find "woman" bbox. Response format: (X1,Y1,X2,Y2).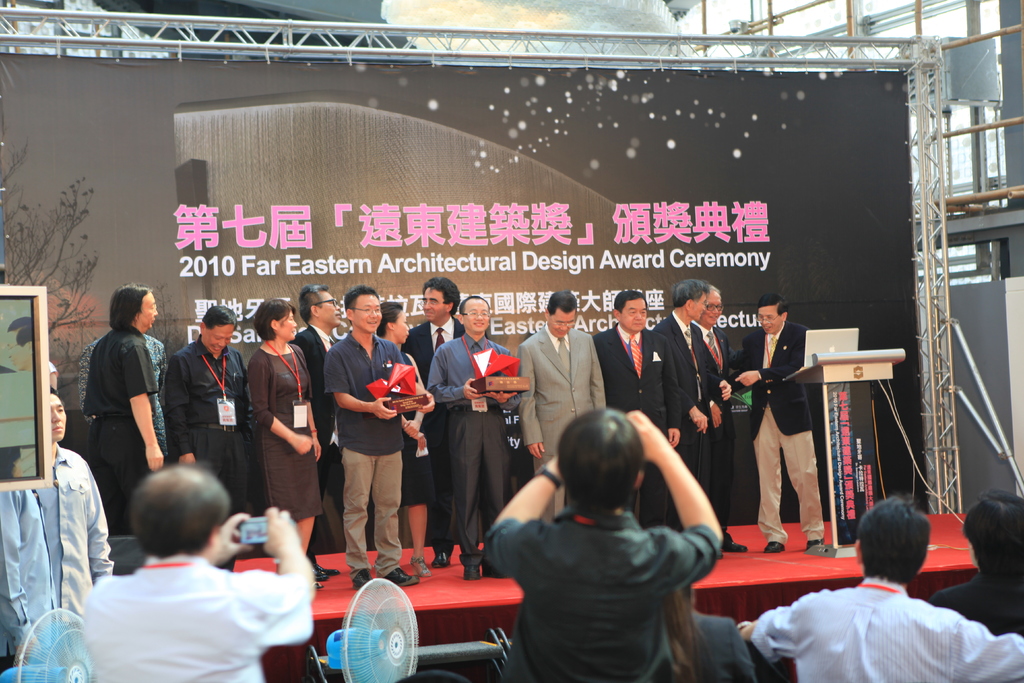
(666,574,753,682).
